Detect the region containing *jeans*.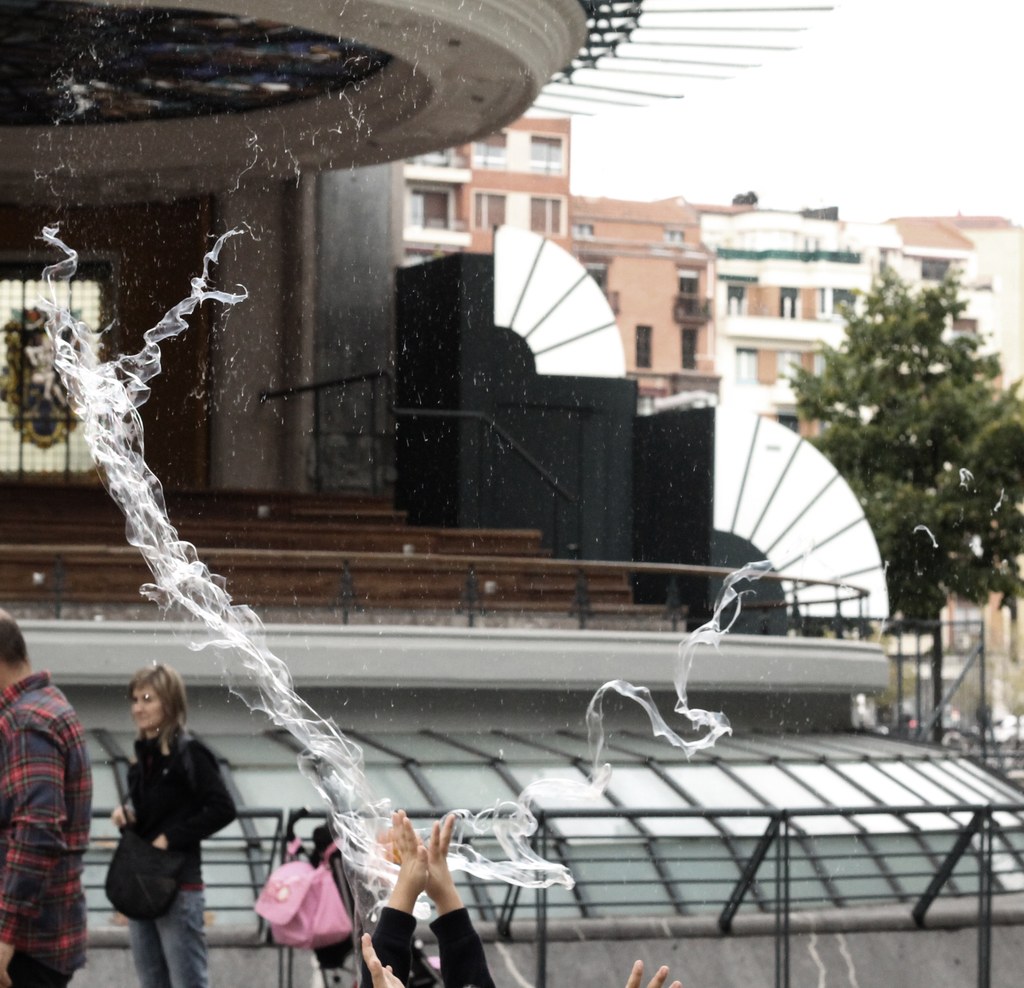
[x1=127, y1=890, x2=202, y2=987].
